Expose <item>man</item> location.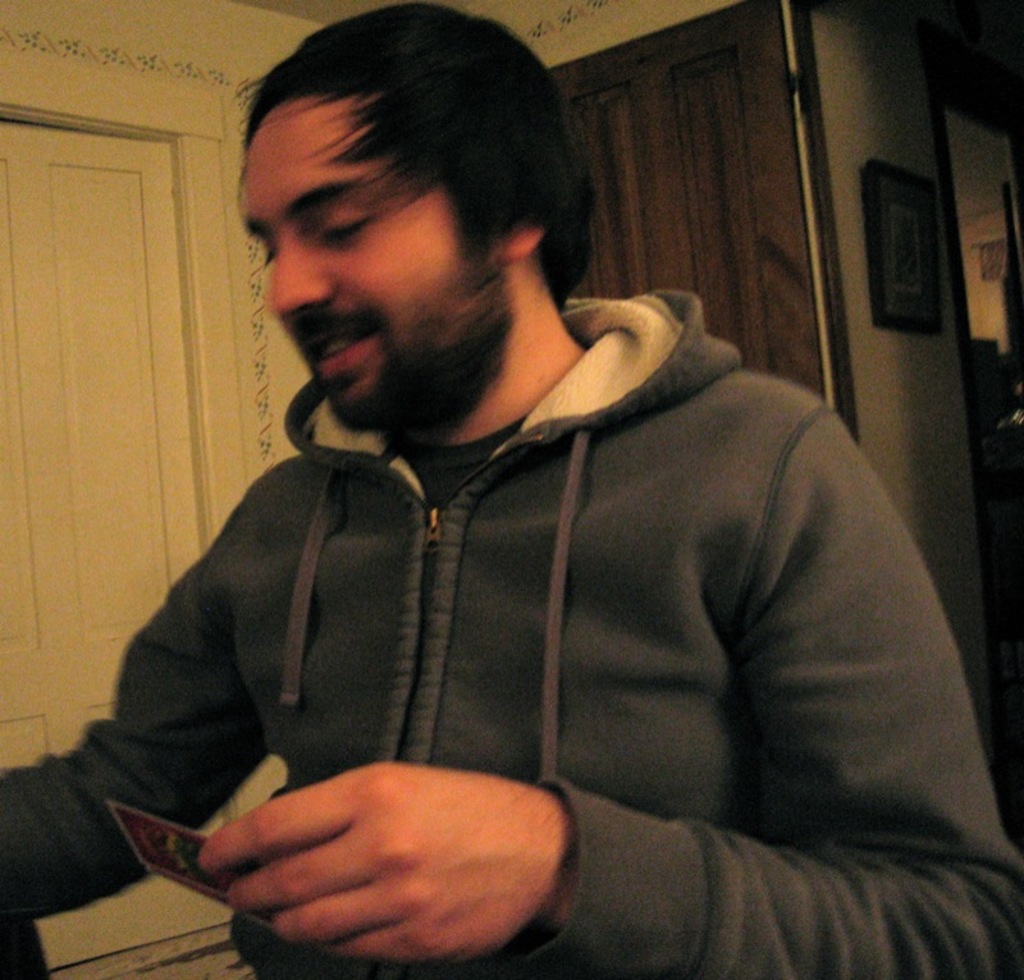
Exposed at <bbox>0, 0, 1023, 979</bbox>.
